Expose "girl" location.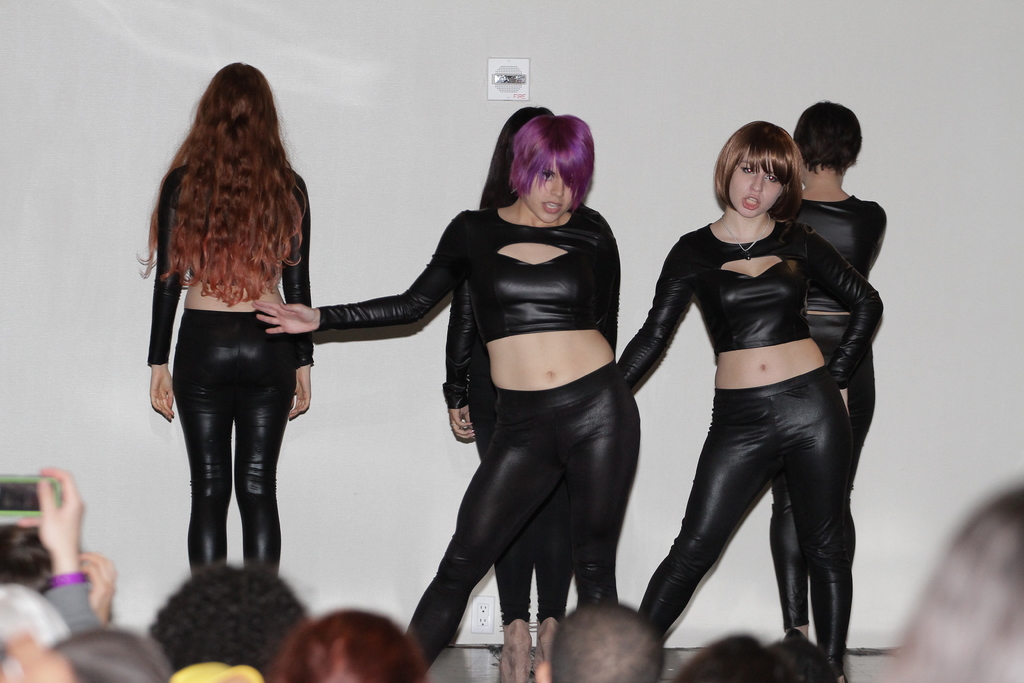
Exposed at BBox(766, 96, 884, 641).
